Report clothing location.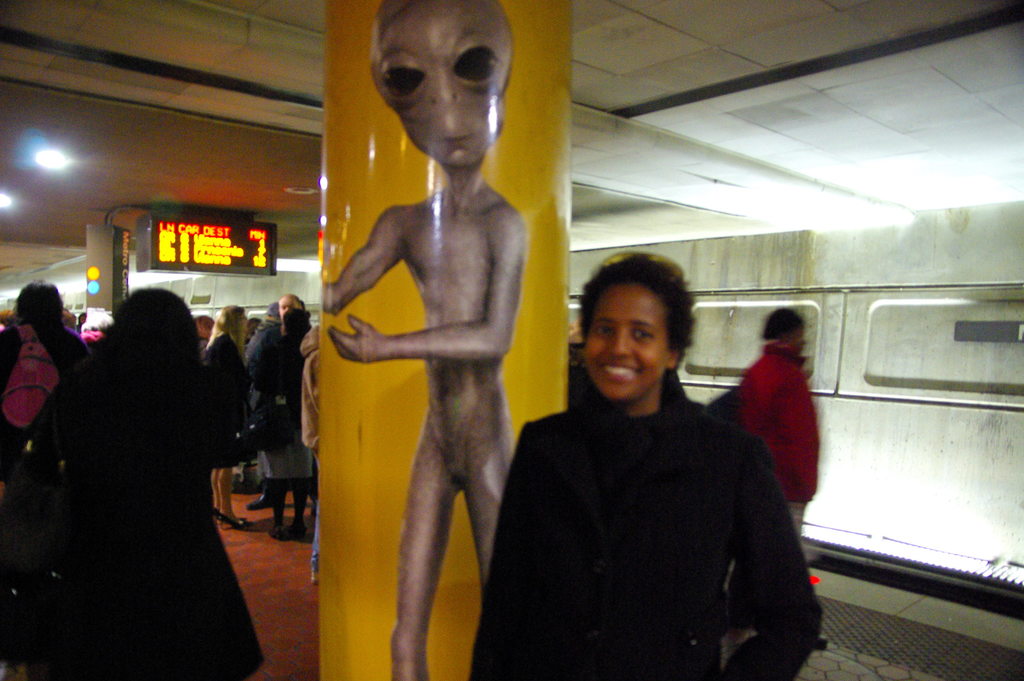
Report: left=209, top=332, right=264, bottom=464.
